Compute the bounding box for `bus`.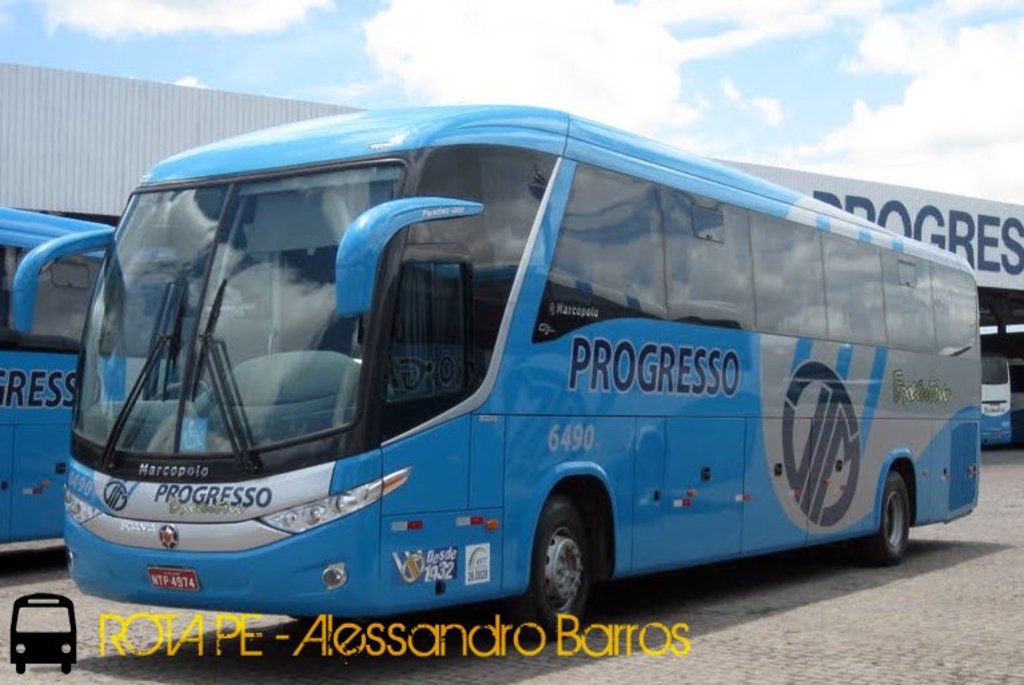
bbox(980, 357, 1009, 447).
